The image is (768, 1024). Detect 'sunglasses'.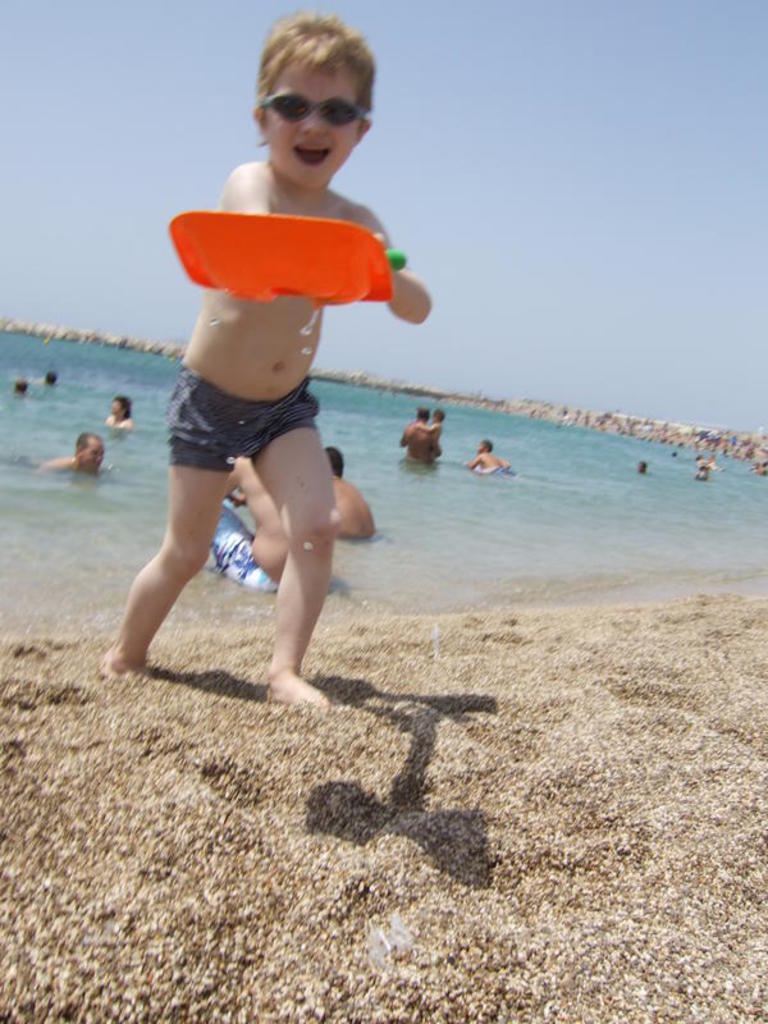
Detection: 262, 90, 367, 123.
